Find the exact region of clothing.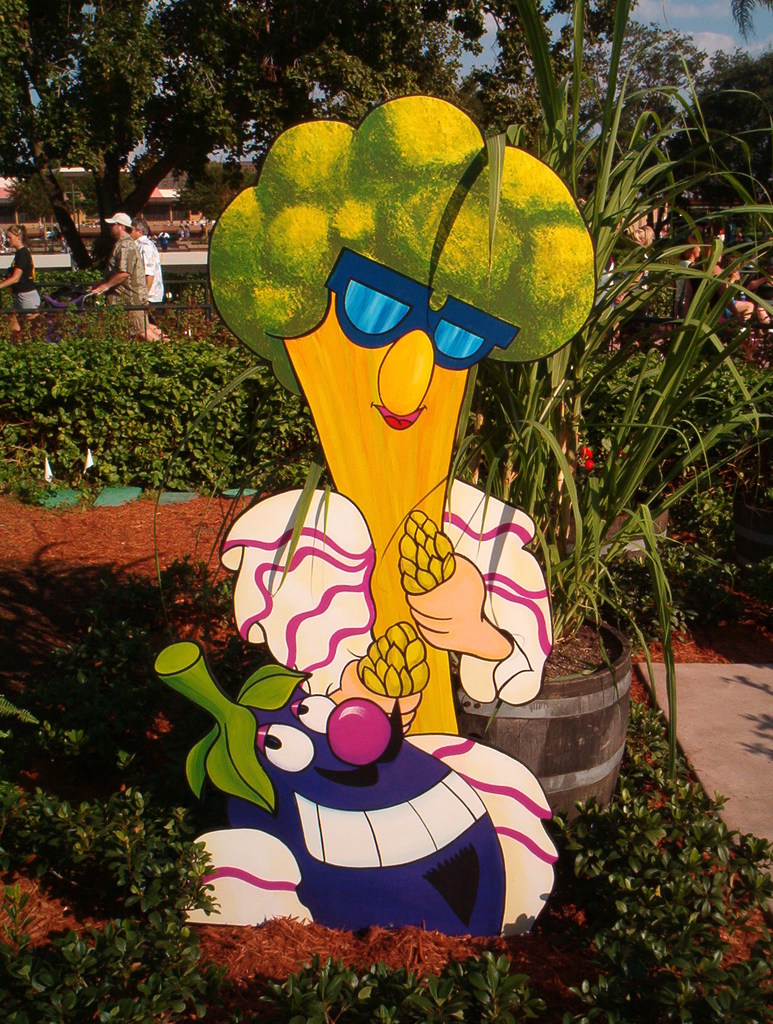
Exact region: (186,477,549,930).
